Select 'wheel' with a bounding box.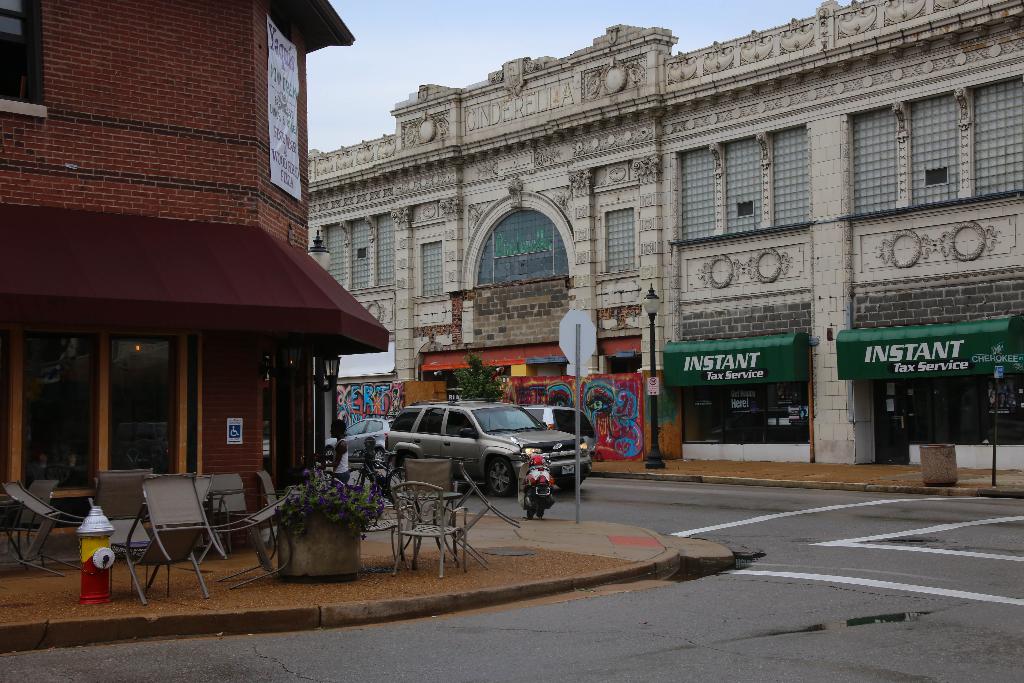
(left=401, top=453, right=415, bottom=478).
